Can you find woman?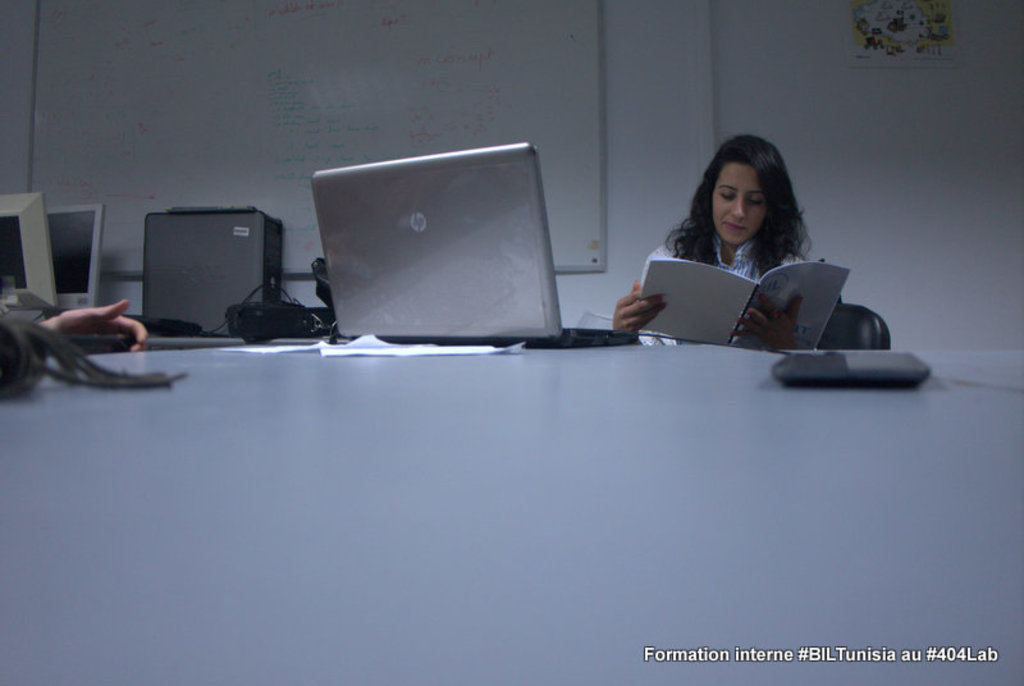
Yes, bounding box: <bbox>618, 131, 860, 384</bbox>.
